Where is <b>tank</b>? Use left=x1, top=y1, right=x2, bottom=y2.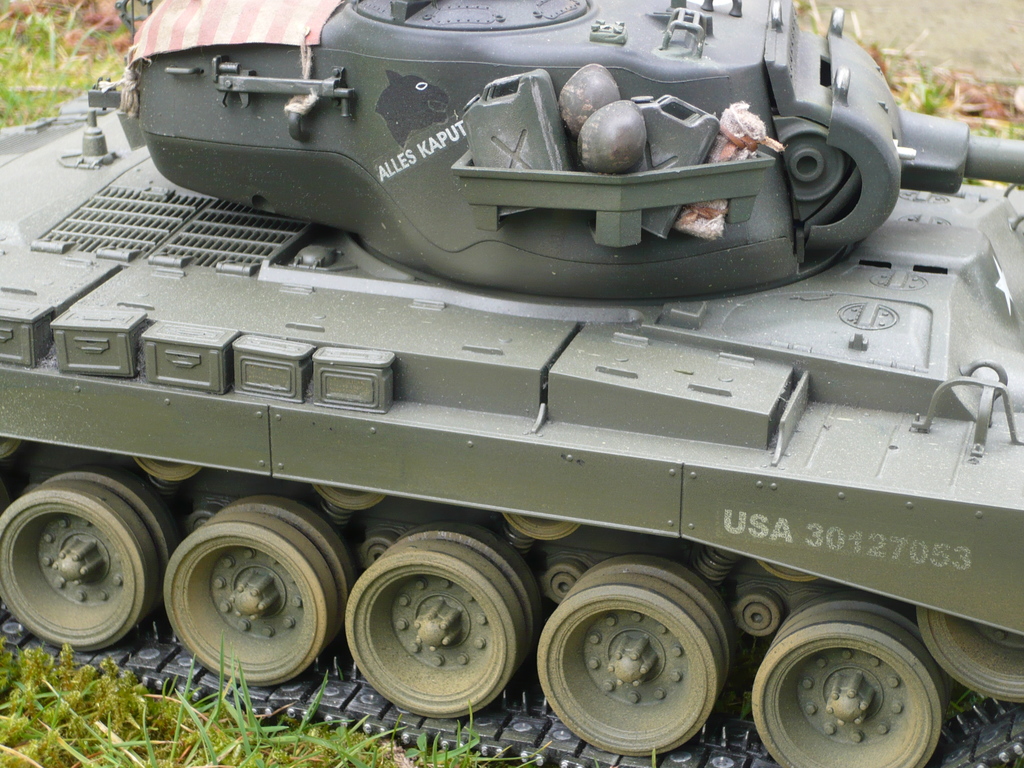
left=0, top=0, right=1023, bottom=767.
